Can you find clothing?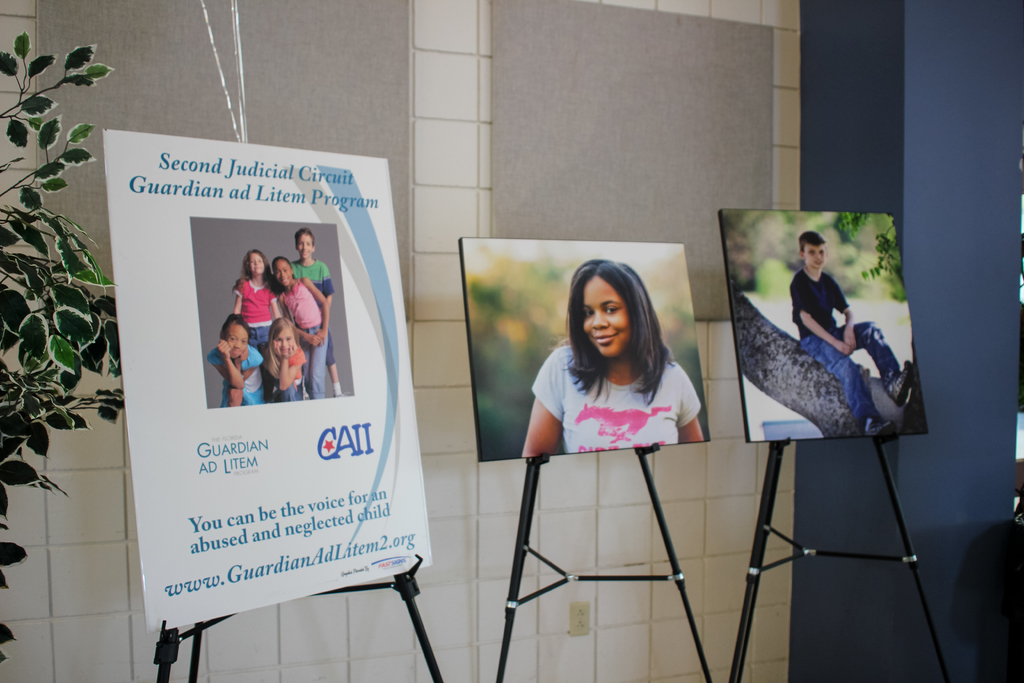
Yes, bounding box: detection(234, 279, 278, 358).
